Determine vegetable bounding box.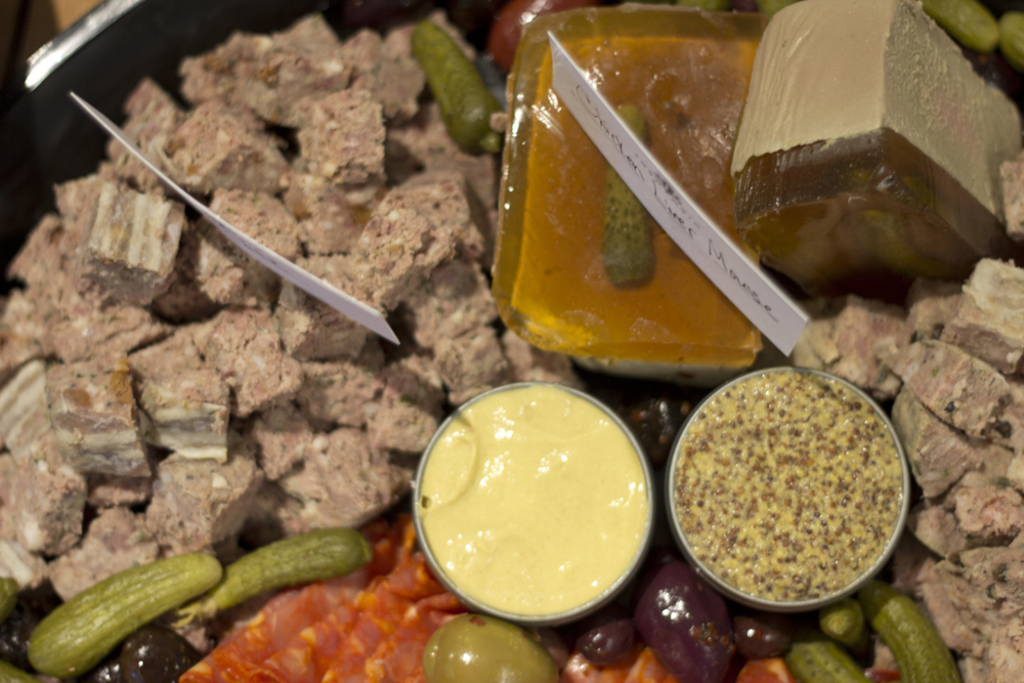
Determined: 923:0:1006:51.
